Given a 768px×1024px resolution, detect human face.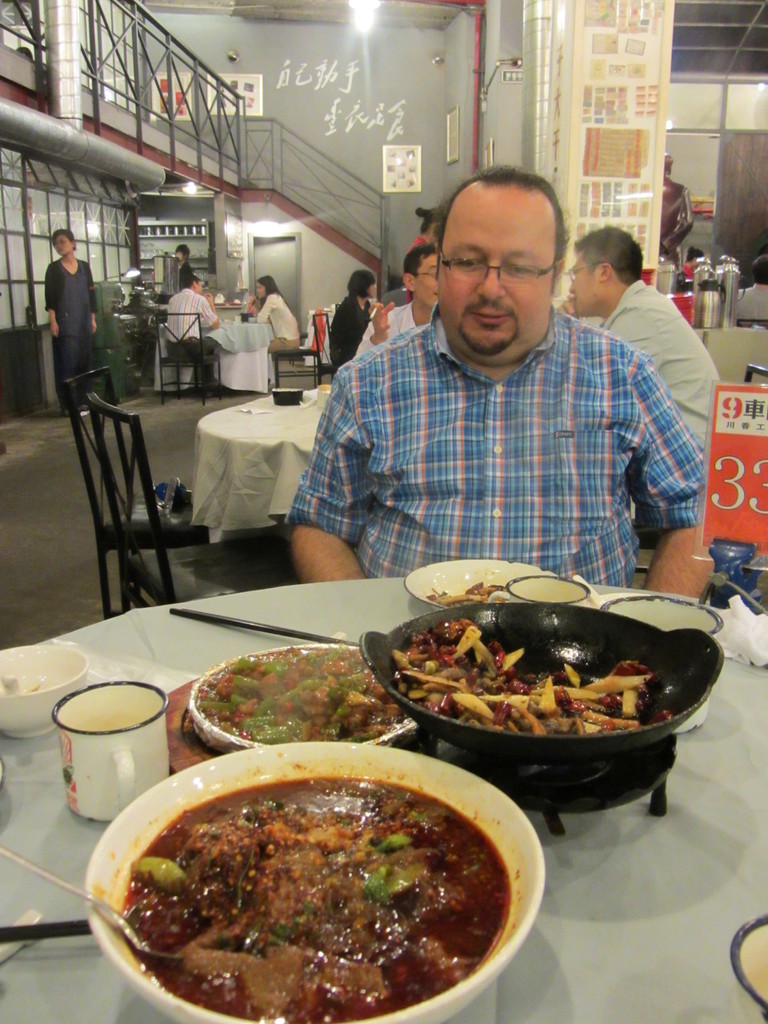
[59,237,71,257].
